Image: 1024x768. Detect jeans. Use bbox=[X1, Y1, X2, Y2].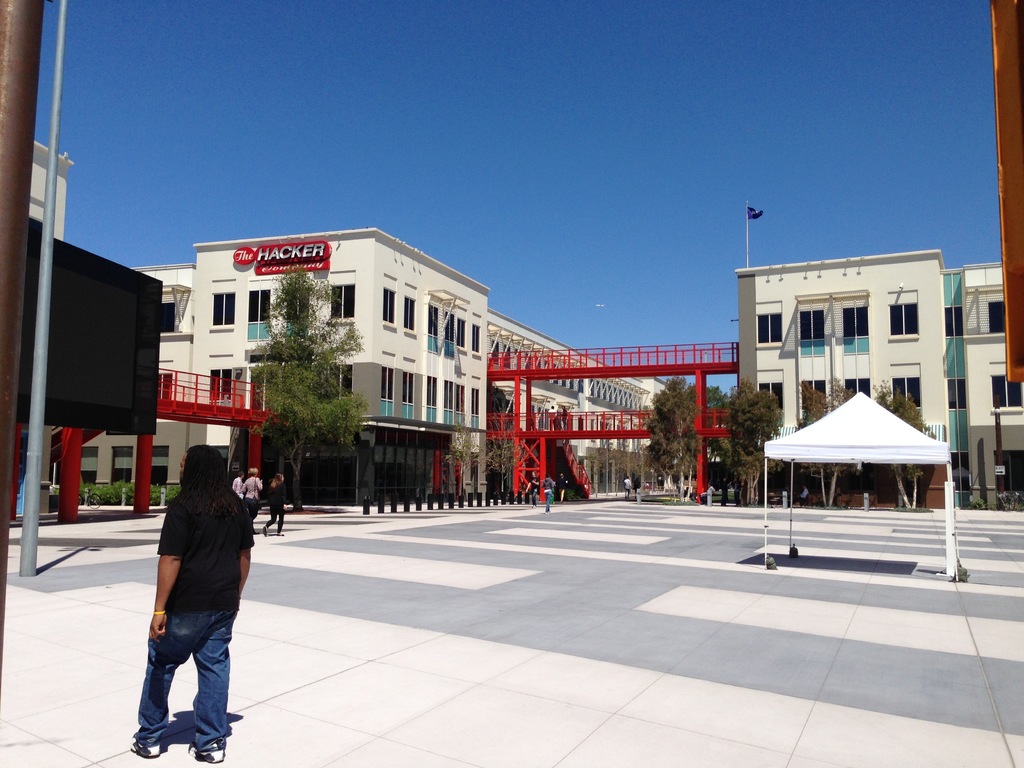
bbox=[534, 491, 536, 506].
